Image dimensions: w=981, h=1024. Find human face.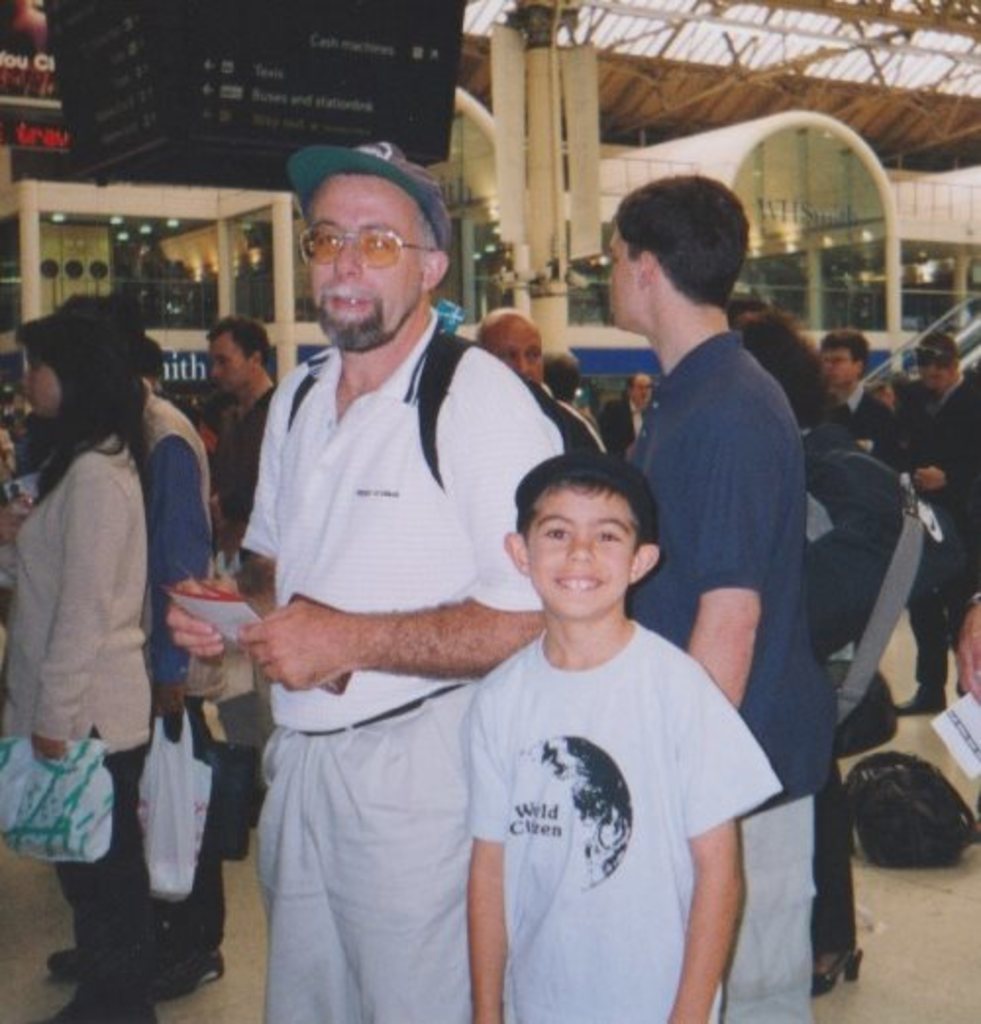
bbox=(604, 224, 642, 308).
